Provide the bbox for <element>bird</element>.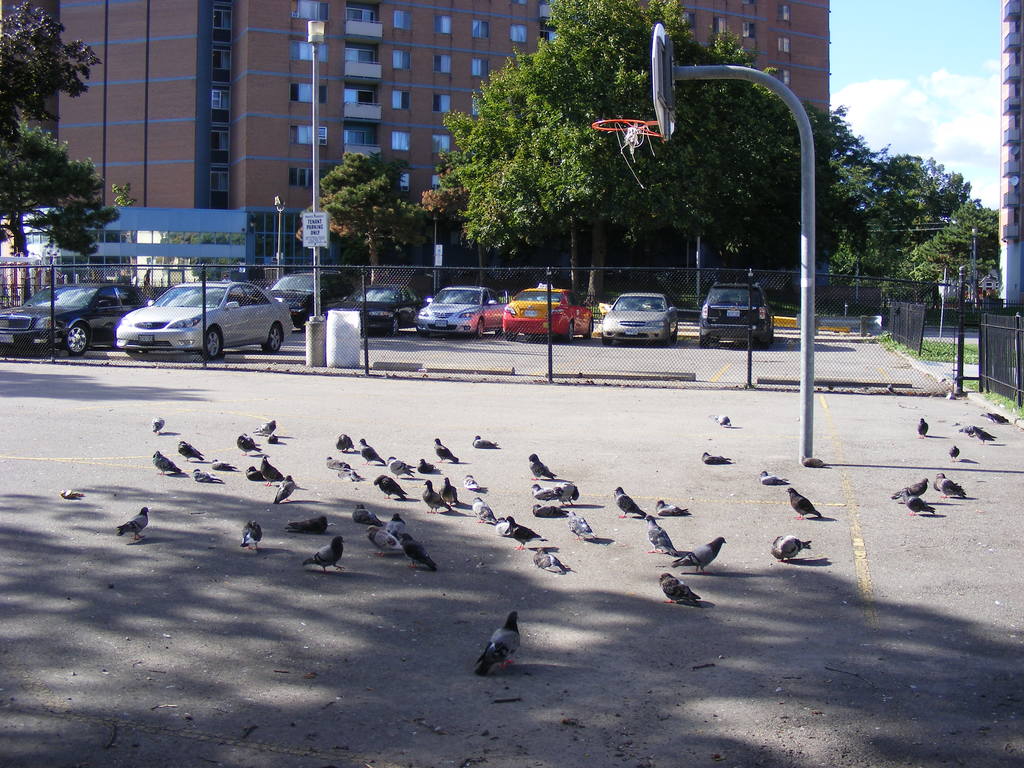
box(358, 438, 387, 467).
